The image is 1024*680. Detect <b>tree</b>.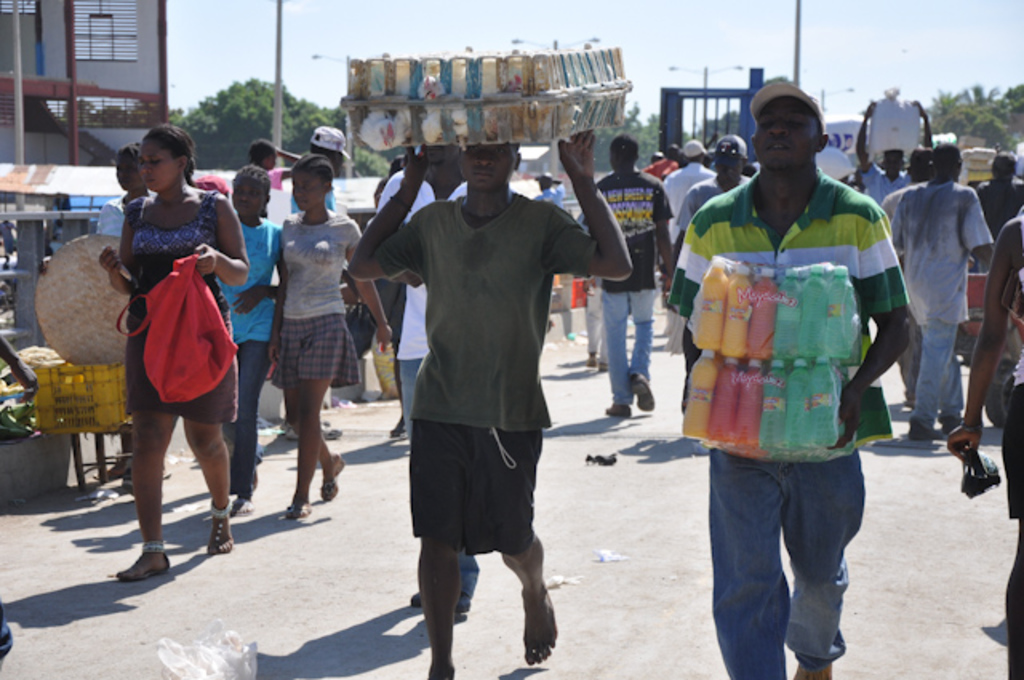
Detection: <bbox>578, 104, 694, 173</bbox>.
